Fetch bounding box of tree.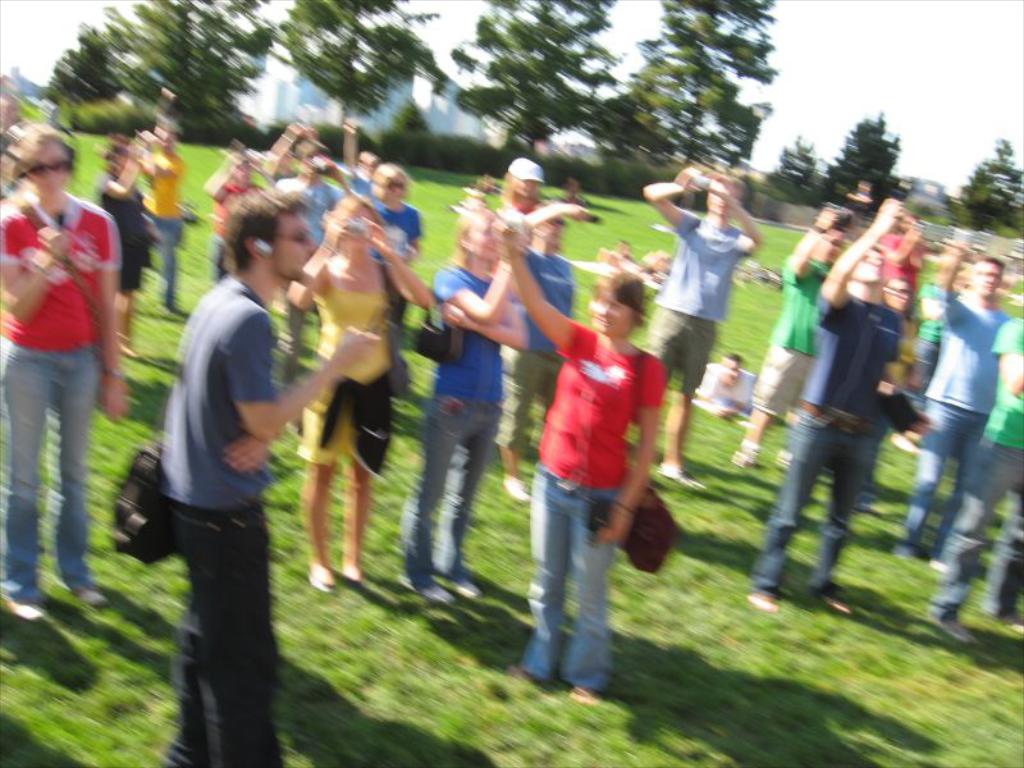
Bbox: (822,111,918,211).
